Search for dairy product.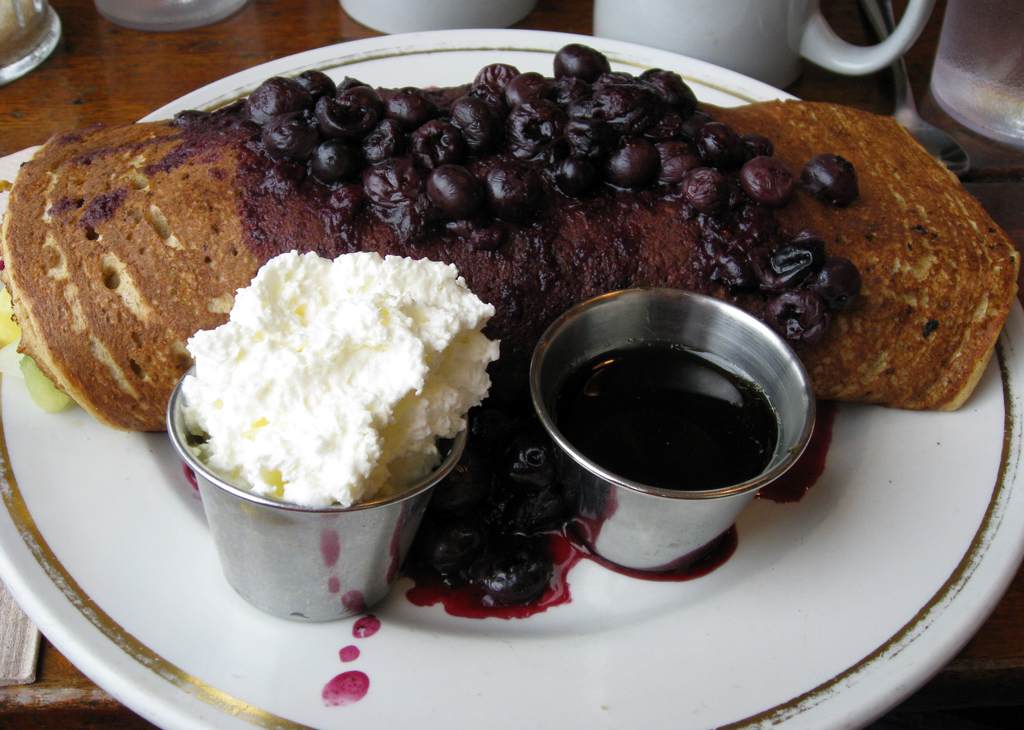
Found at {"x1": 156, "y1": 248, "x2": 495, "y2": 570}.
